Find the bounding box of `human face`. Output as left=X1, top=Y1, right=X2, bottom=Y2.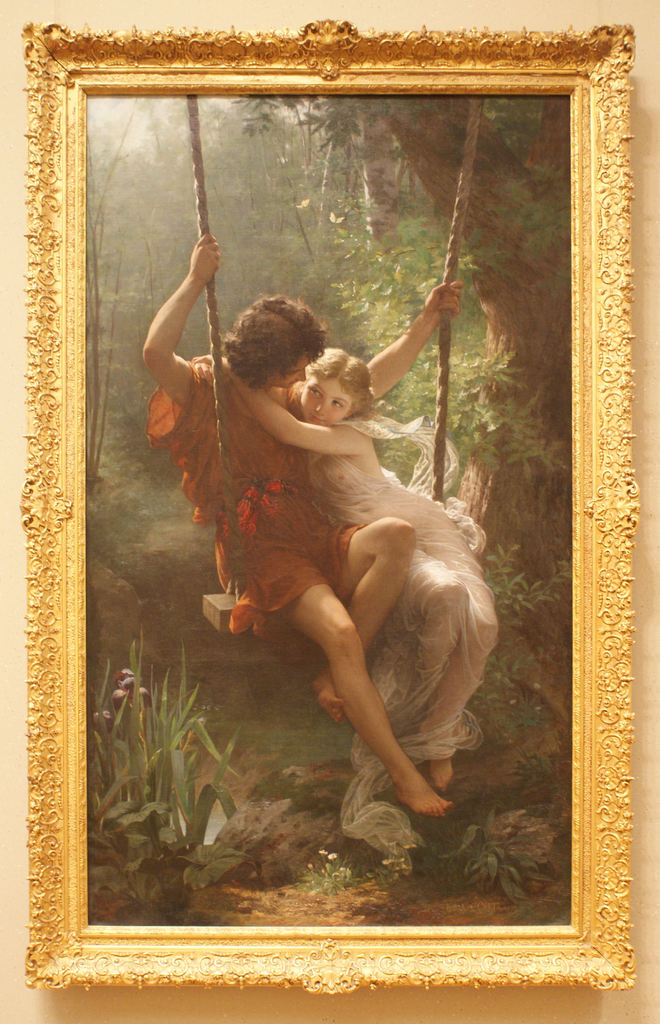
left=268, top=354, right=308, bottom=390.
